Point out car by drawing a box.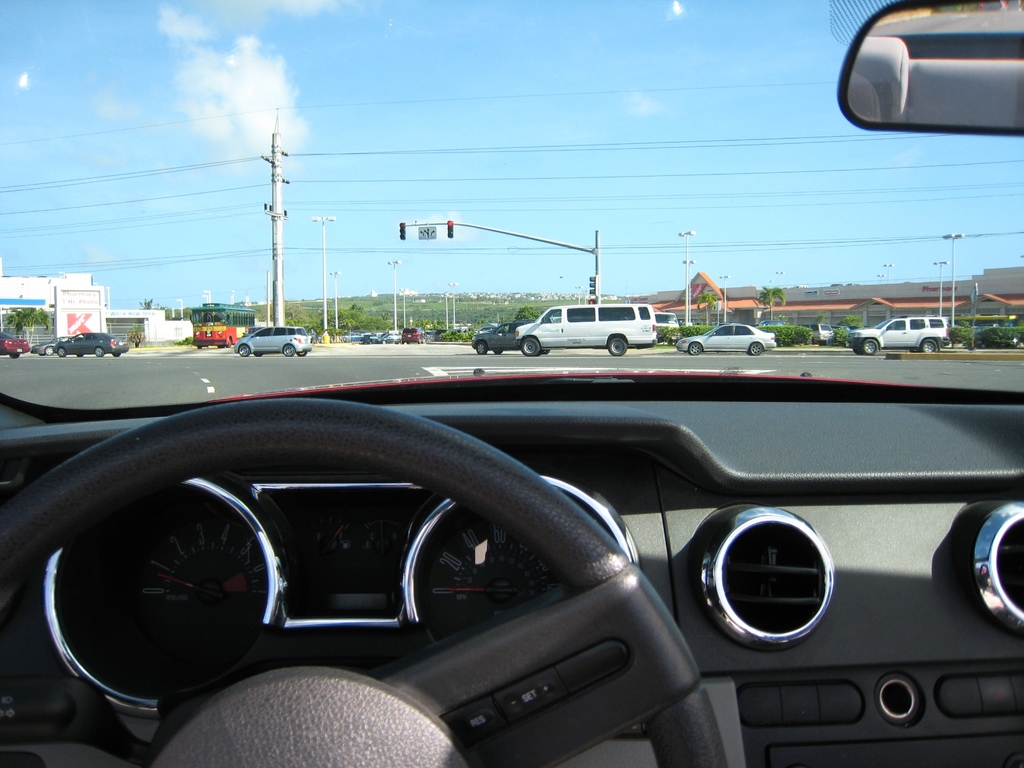
(x1=803, y1=323, x2=833, y2=346).
